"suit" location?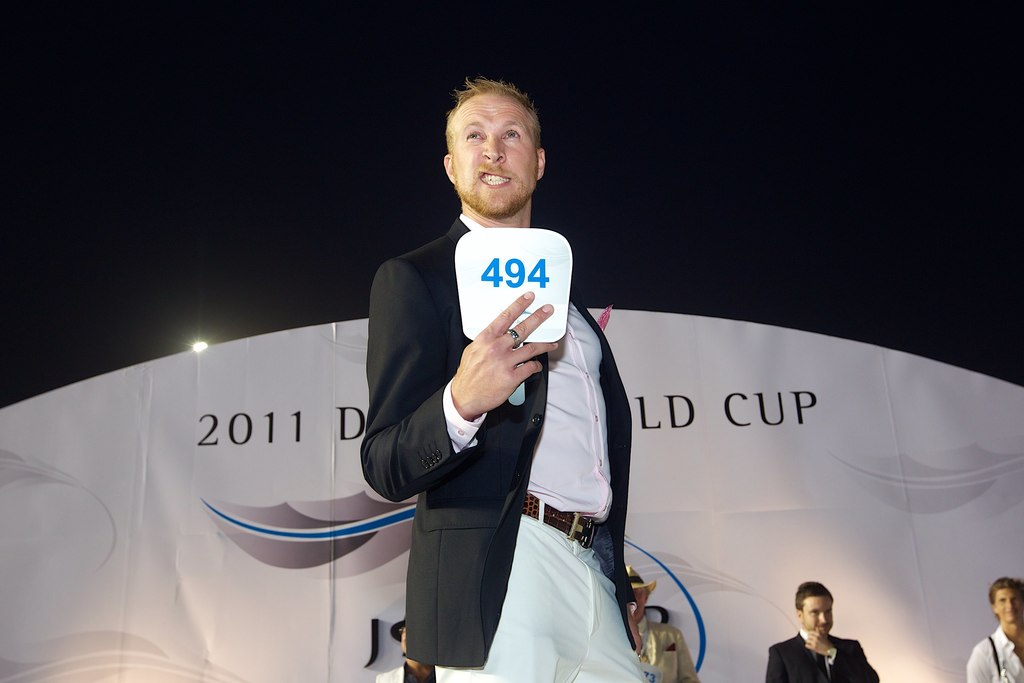
x1=355, y1=178, x2=630, y2=670
